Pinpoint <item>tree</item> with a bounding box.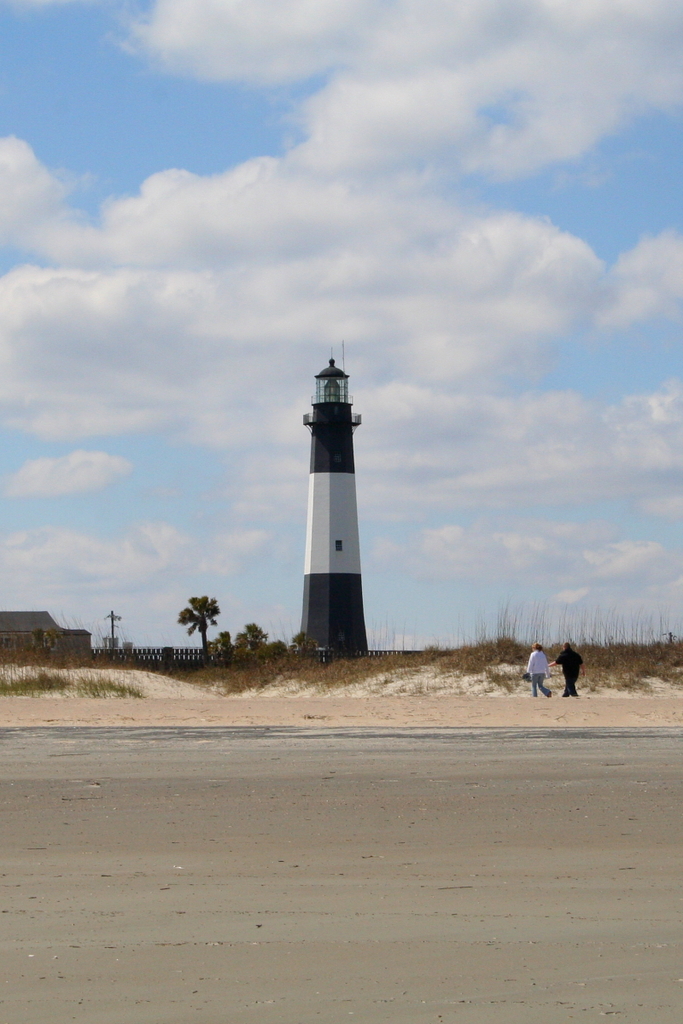
locate(238, 618, 273, 655).
